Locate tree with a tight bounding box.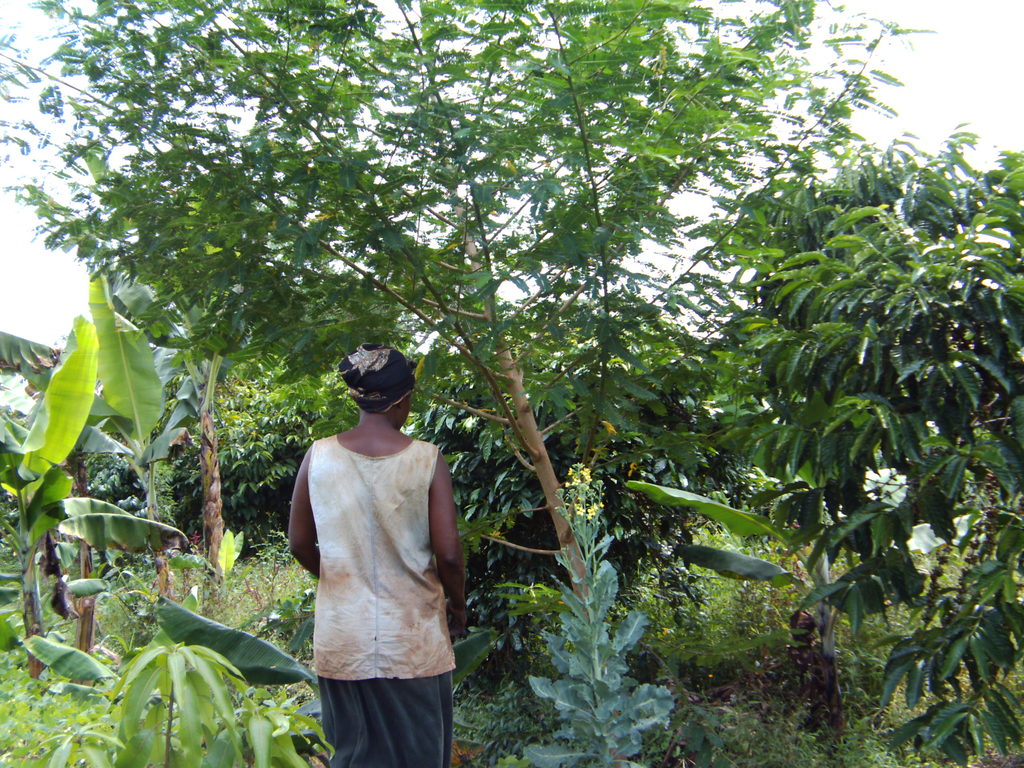
27 19 993 712.
